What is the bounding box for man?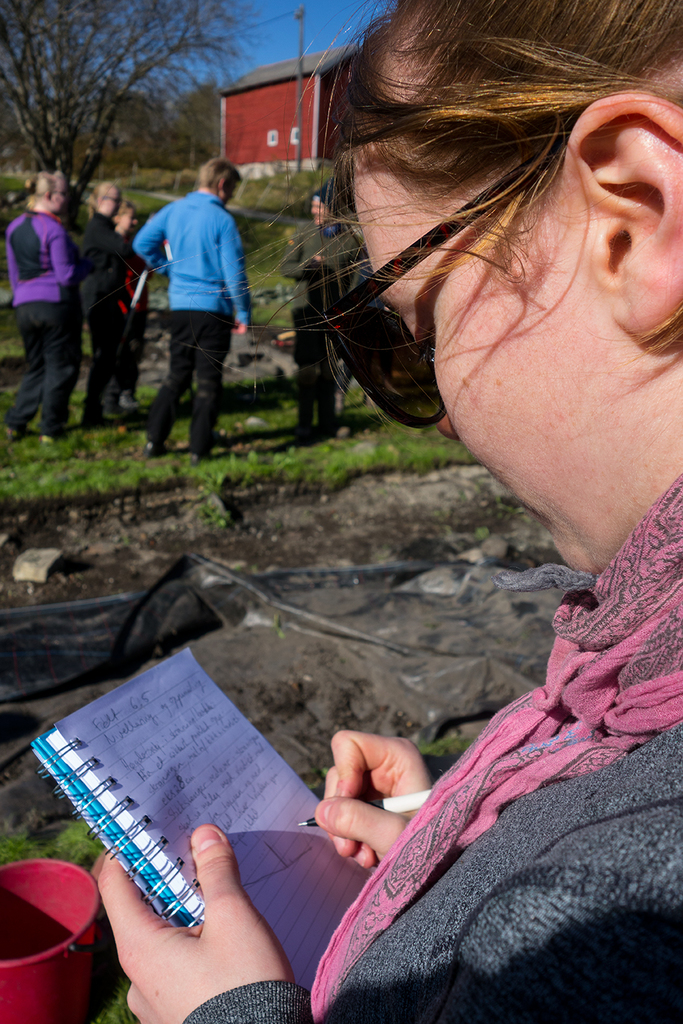
118, 153, 258, 450.
